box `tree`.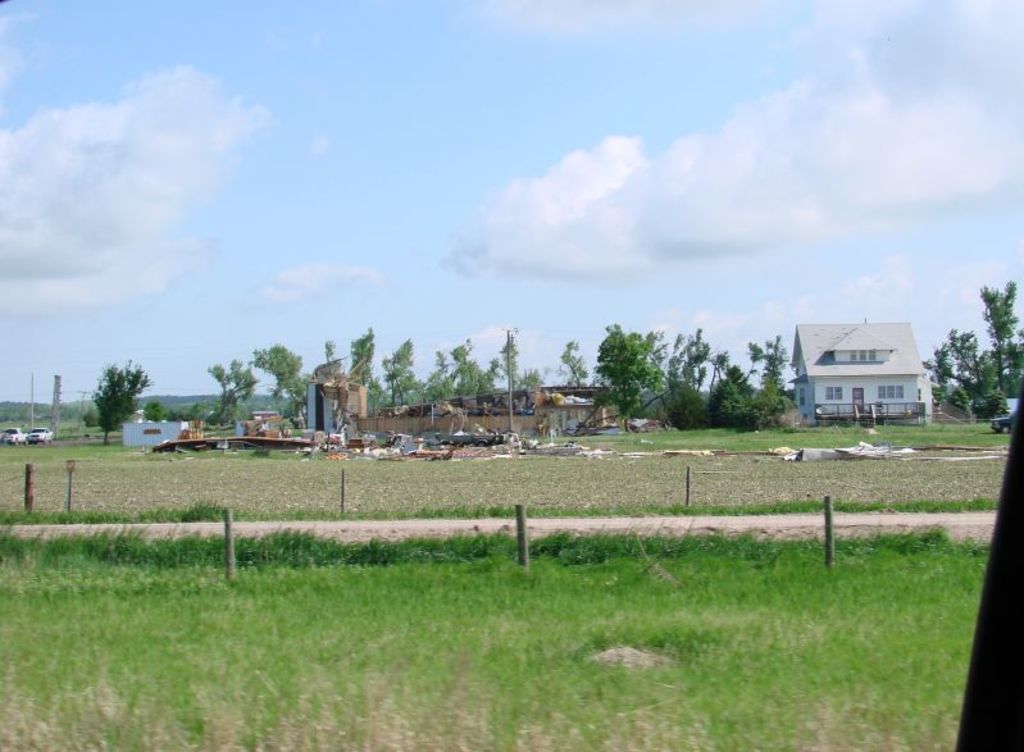
select_region(349, 325, 374, 388).
